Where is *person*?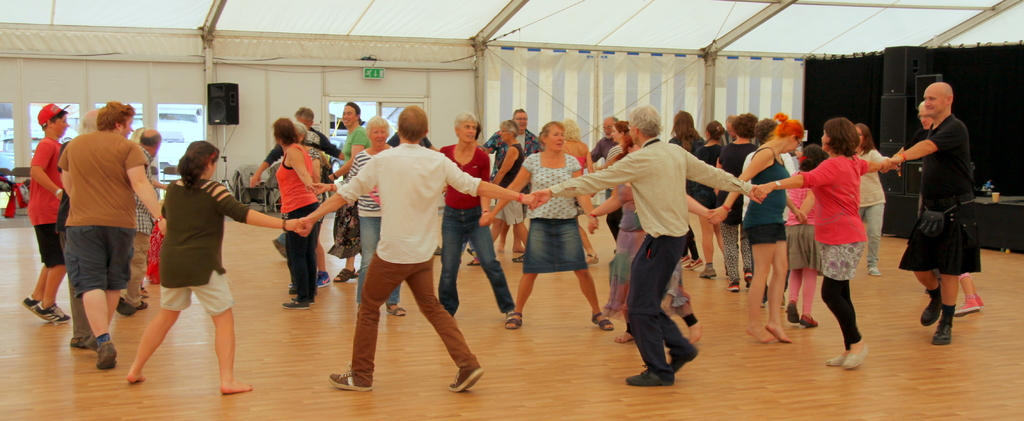
127:133:306:394.
